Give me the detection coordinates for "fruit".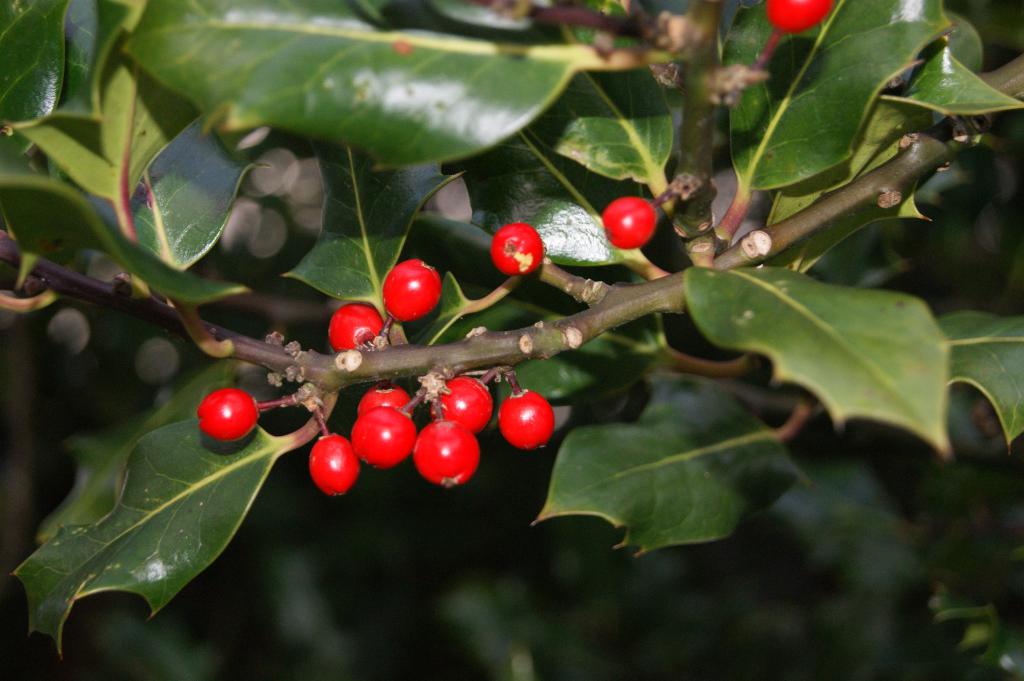
[left=381, top=257, right=442, bottom=317].
